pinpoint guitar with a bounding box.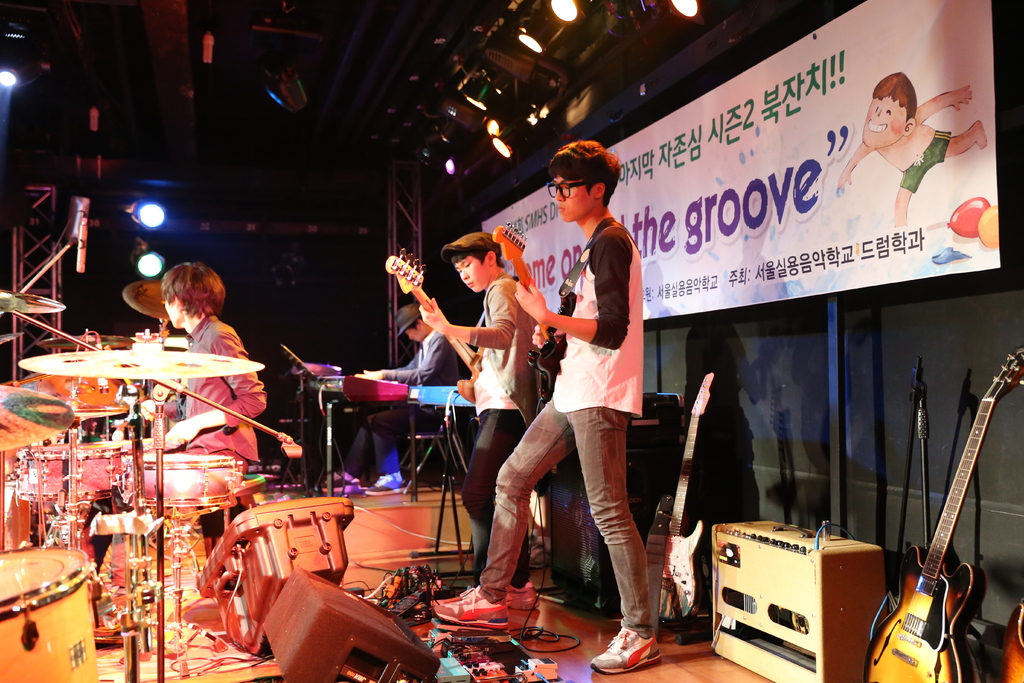
bbox=[387, 247, 477, 399].
